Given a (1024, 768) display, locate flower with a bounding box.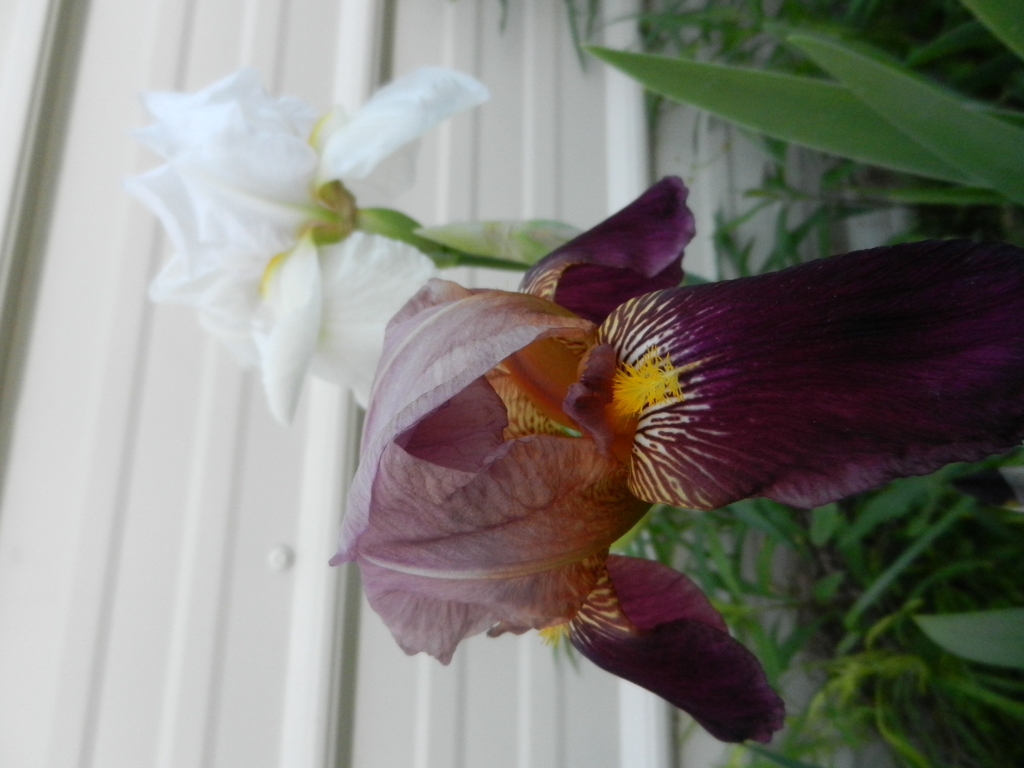
Located: rect(118, 60, 493, 420).
